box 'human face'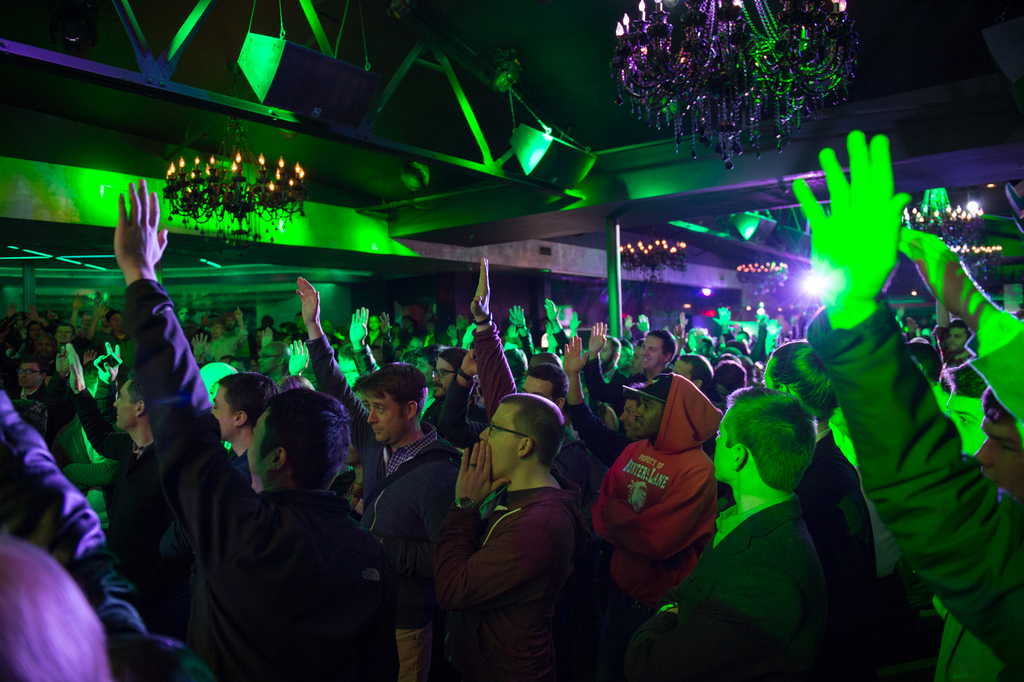
[left=947, top=325, right=966, bottom=352]
